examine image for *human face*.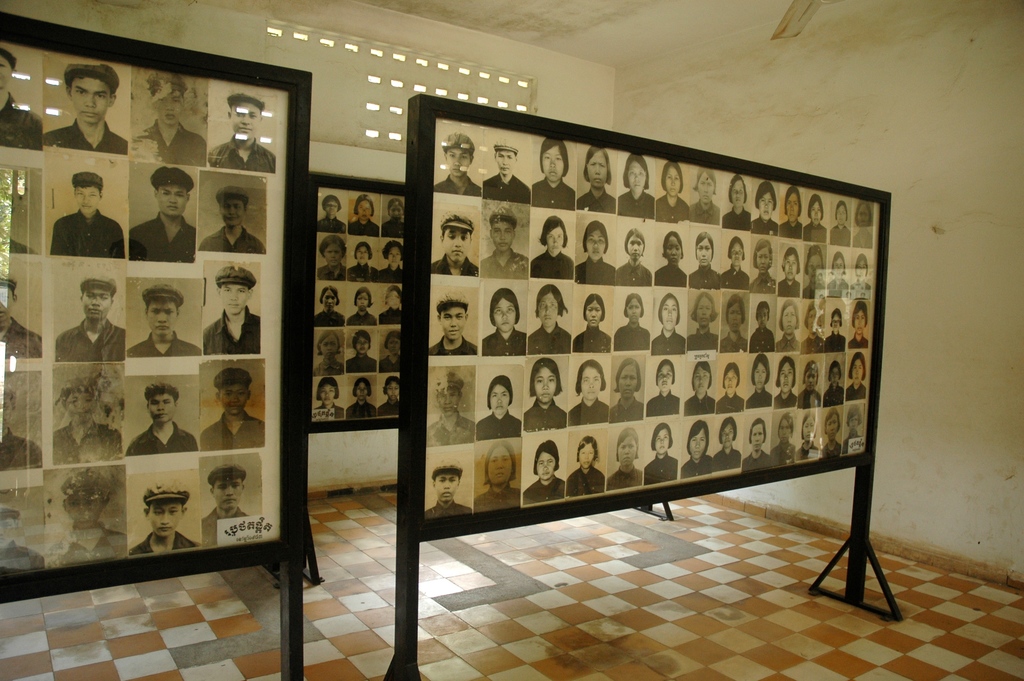
Examination result: select_region(235, 101, 260, 135).
